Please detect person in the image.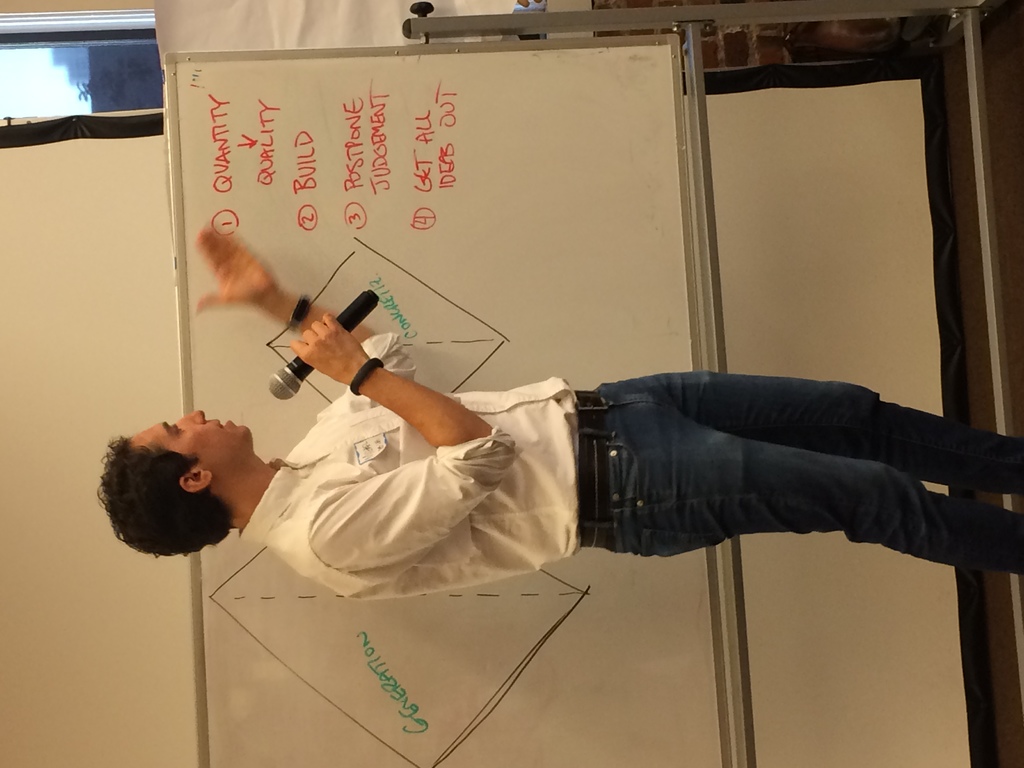
(97,218,1023,604).
